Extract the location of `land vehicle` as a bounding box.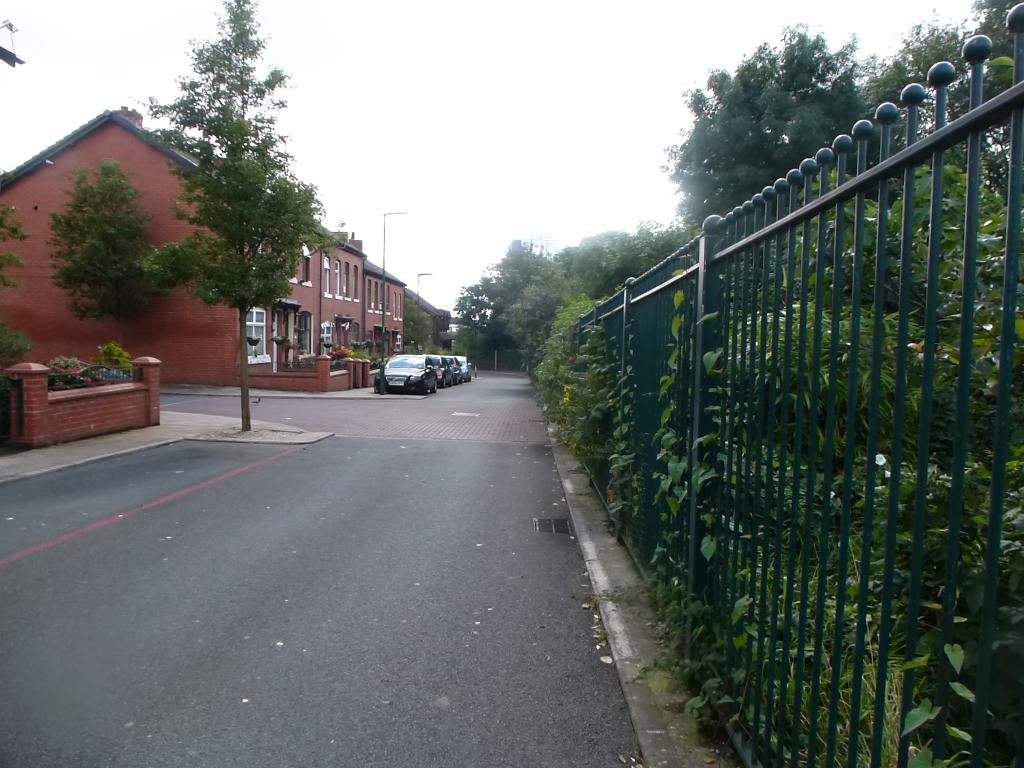
(x1=428, y1=355, x2=454, y2=387).
